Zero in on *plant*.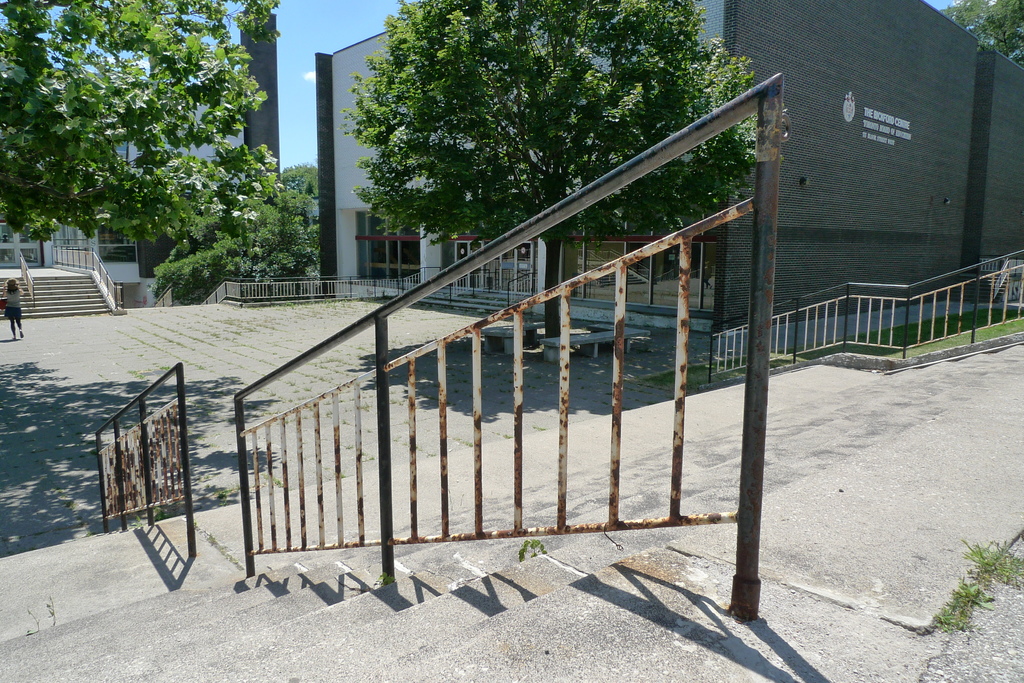
Zeroed in: [79,452,86,460].
